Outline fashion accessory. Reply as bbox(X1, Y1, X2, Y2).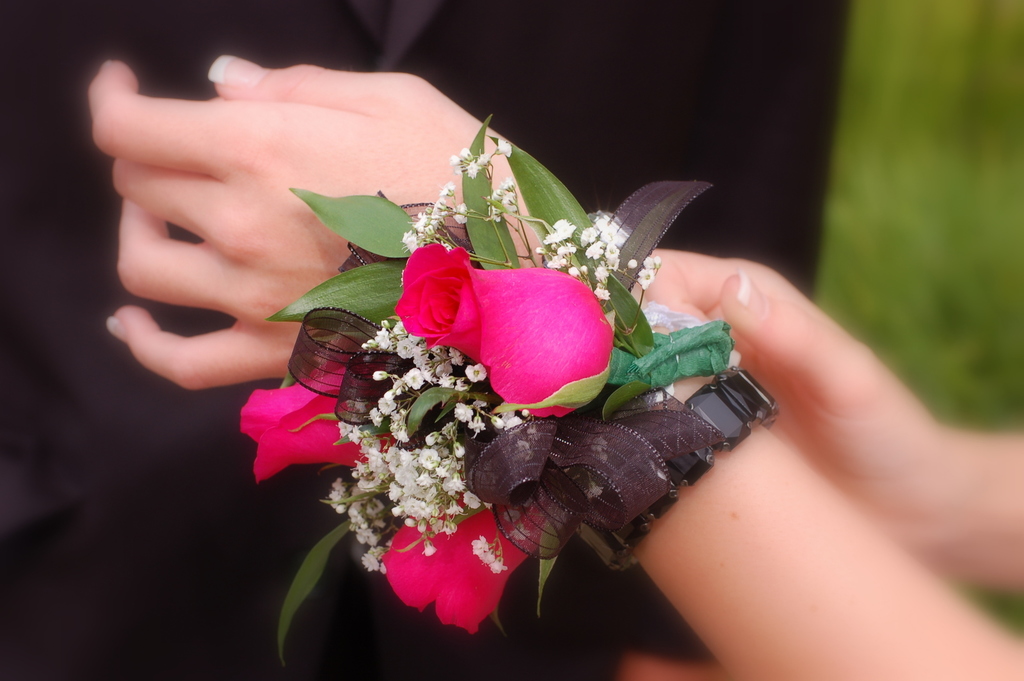
bbox(573, 361, 780, 572).
